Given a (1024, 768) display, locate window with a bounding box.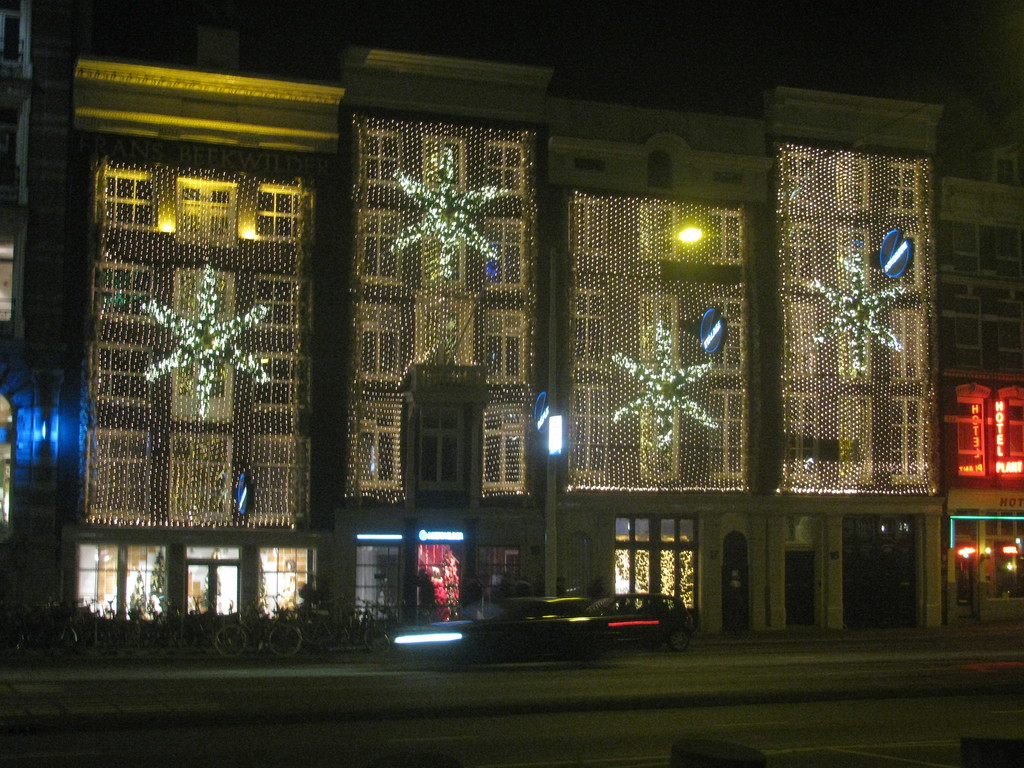
Located: rect(348, 389, 401, 488).
